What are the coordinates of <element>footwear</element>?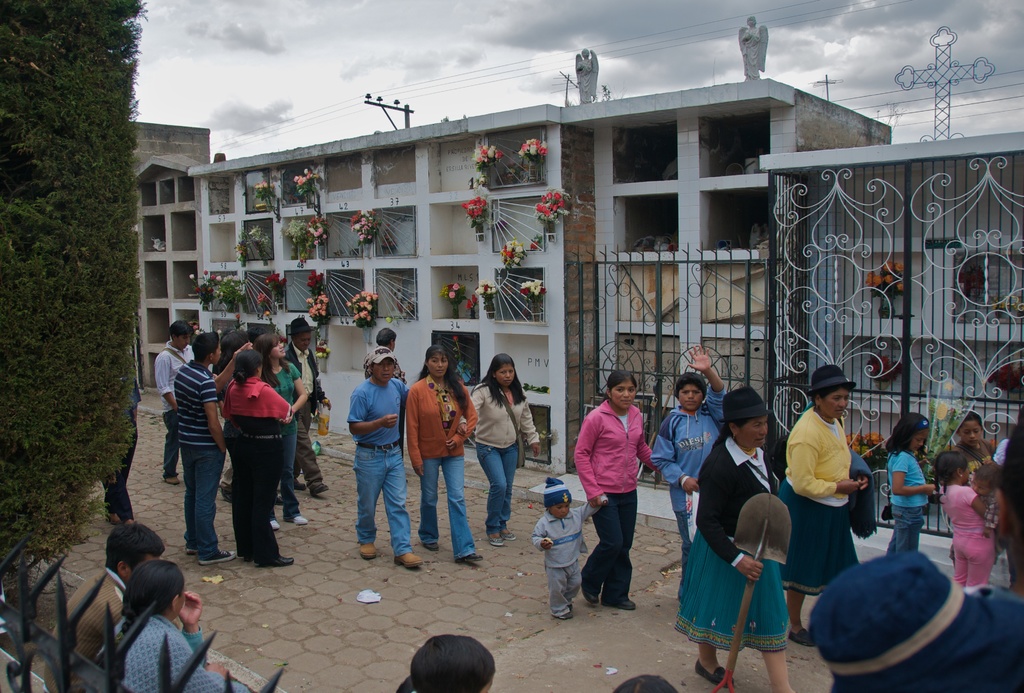
BBox(499, 533, 511, 542).
